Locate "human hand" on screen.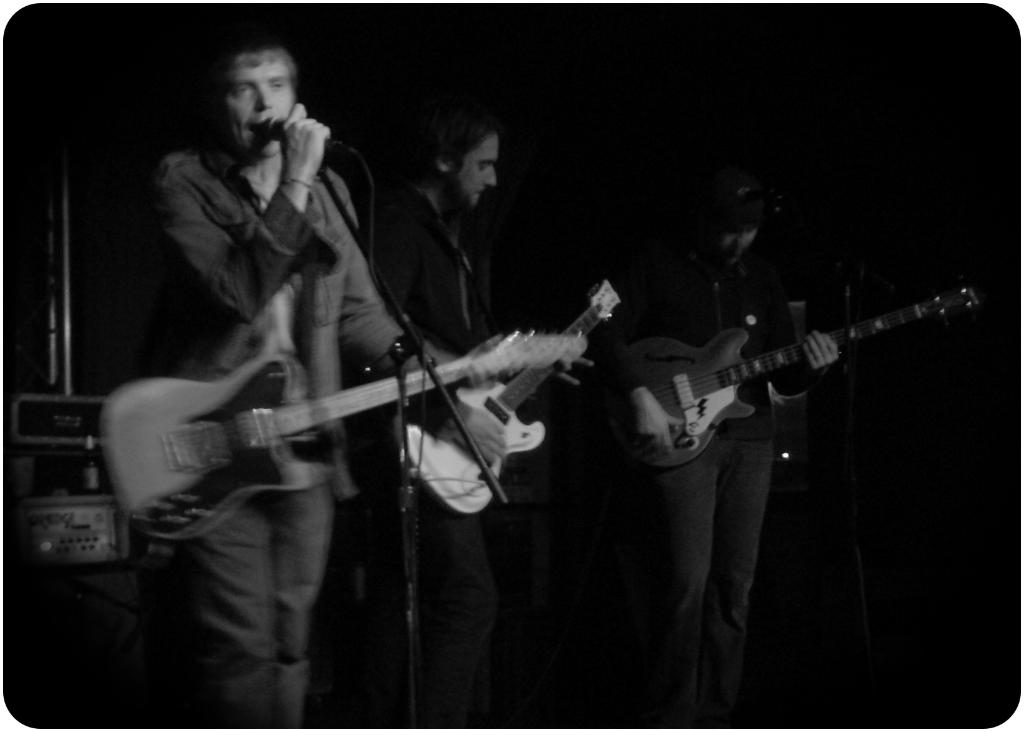
On screen at 276,99,333,177.
